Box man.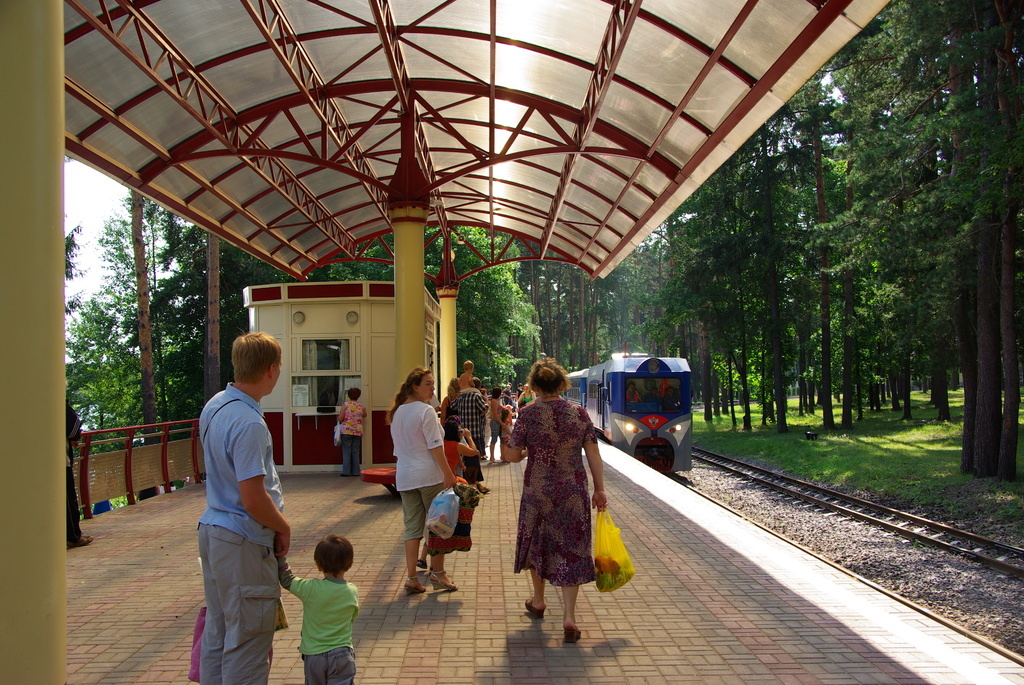
bbox(182, 337, 294, 670).
